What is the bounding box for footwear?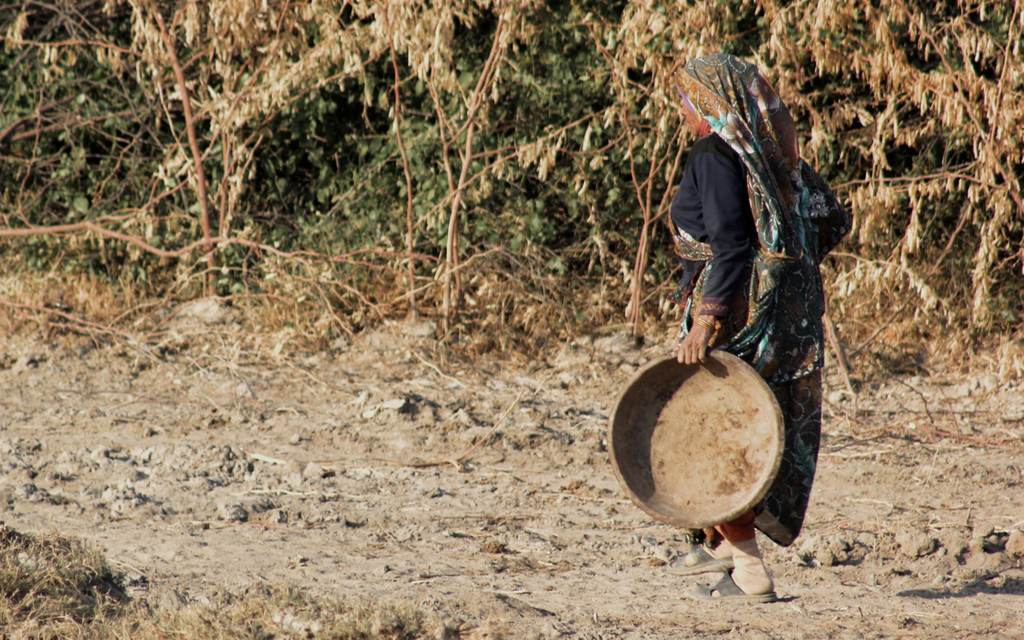
{"x1": 673, "y1": 542, "x2": 730, "y2": 573}.
